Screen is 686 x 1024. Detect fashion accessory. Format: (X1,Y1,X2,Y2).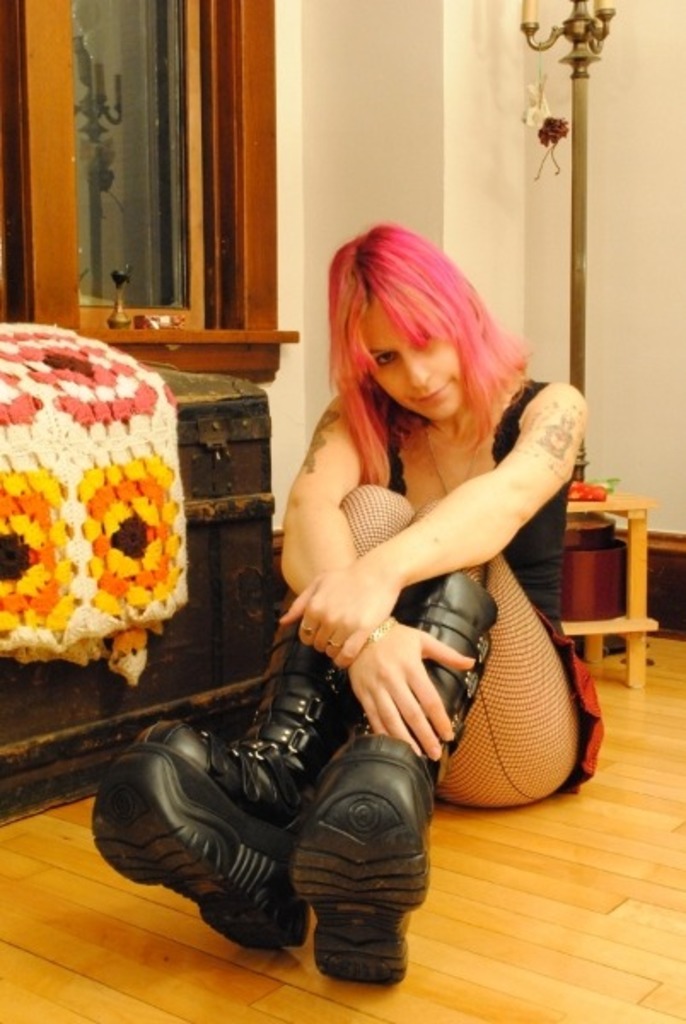
(418,422,498,500).
